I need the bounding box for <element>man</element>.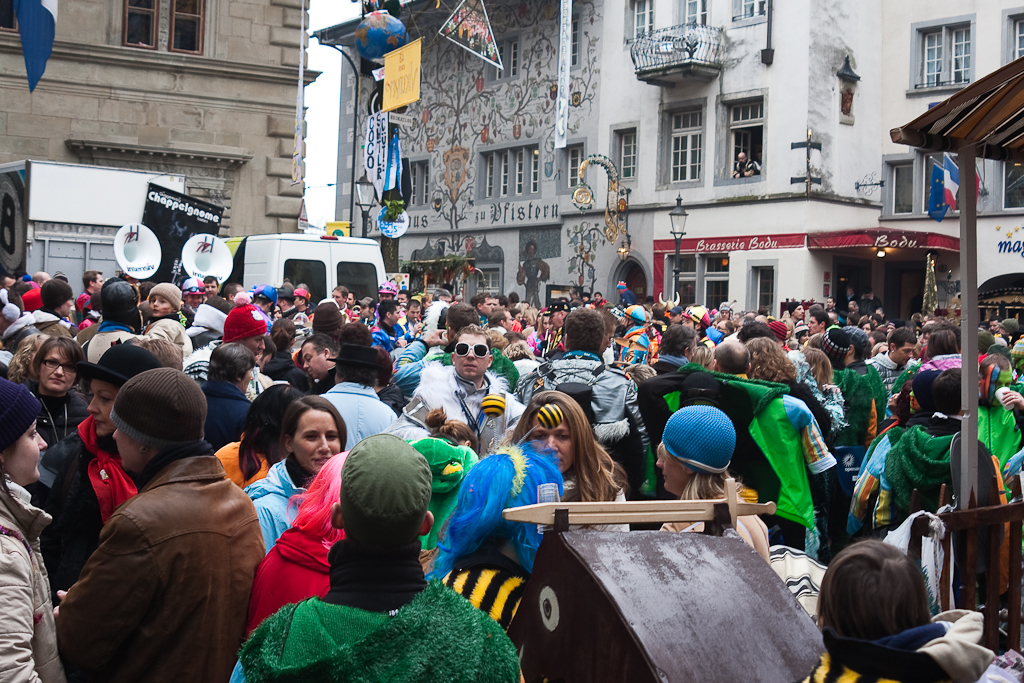
Here it is: BBox(245, 423, 489, 678).
